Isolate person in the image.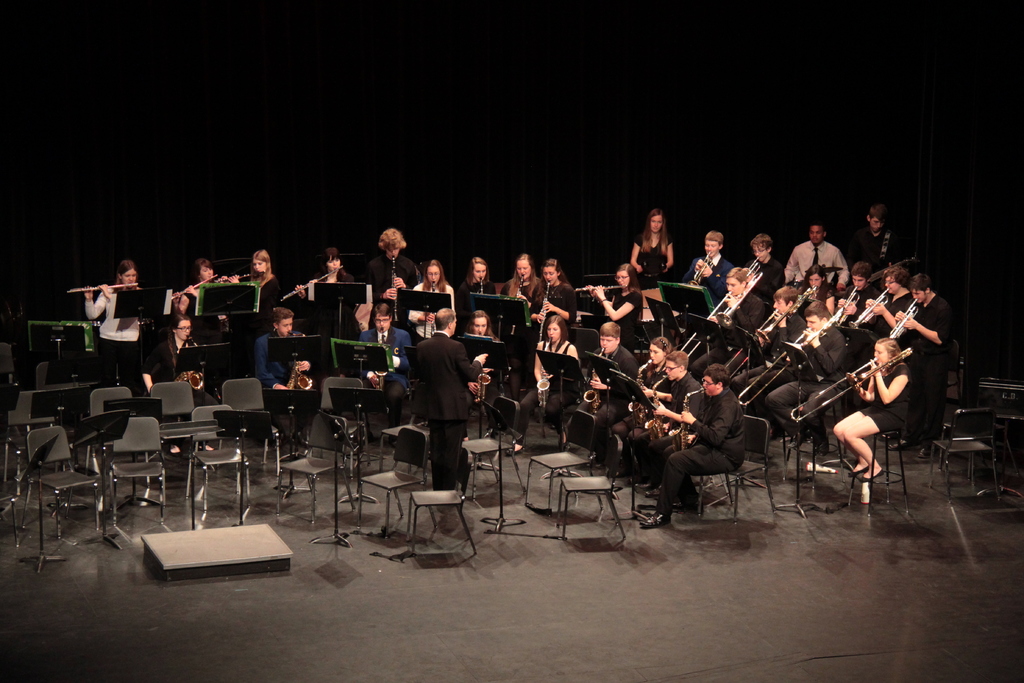
Isolated region: (636,364,749,524).
